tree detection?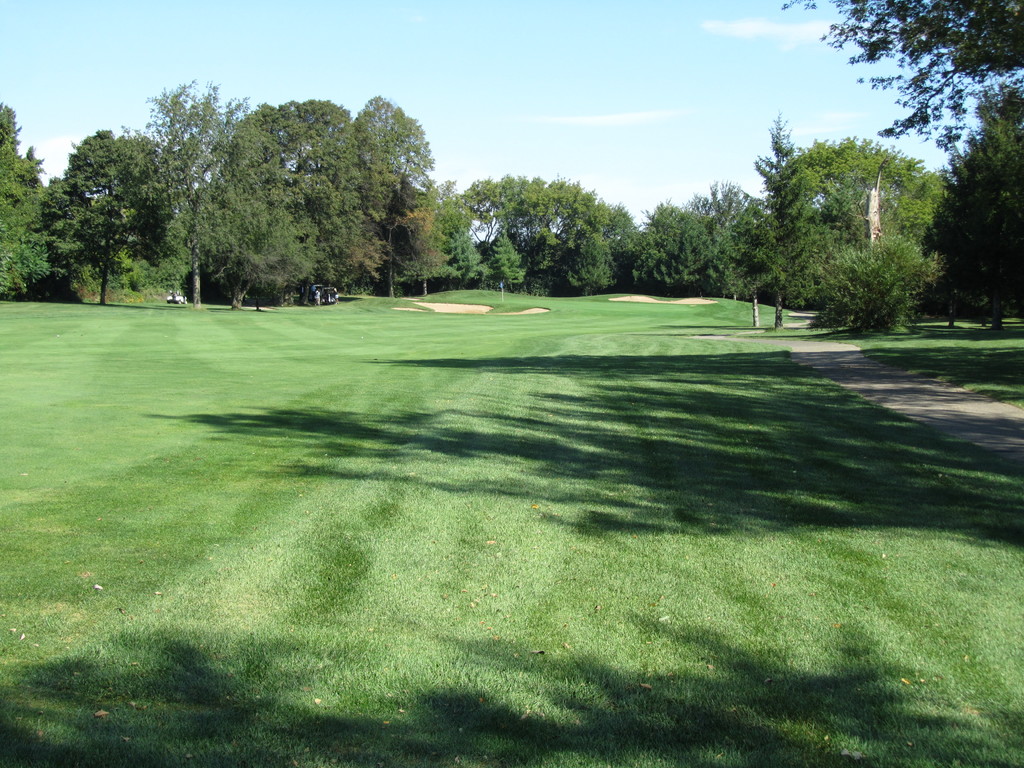
box(194, 116, 324, 311)
